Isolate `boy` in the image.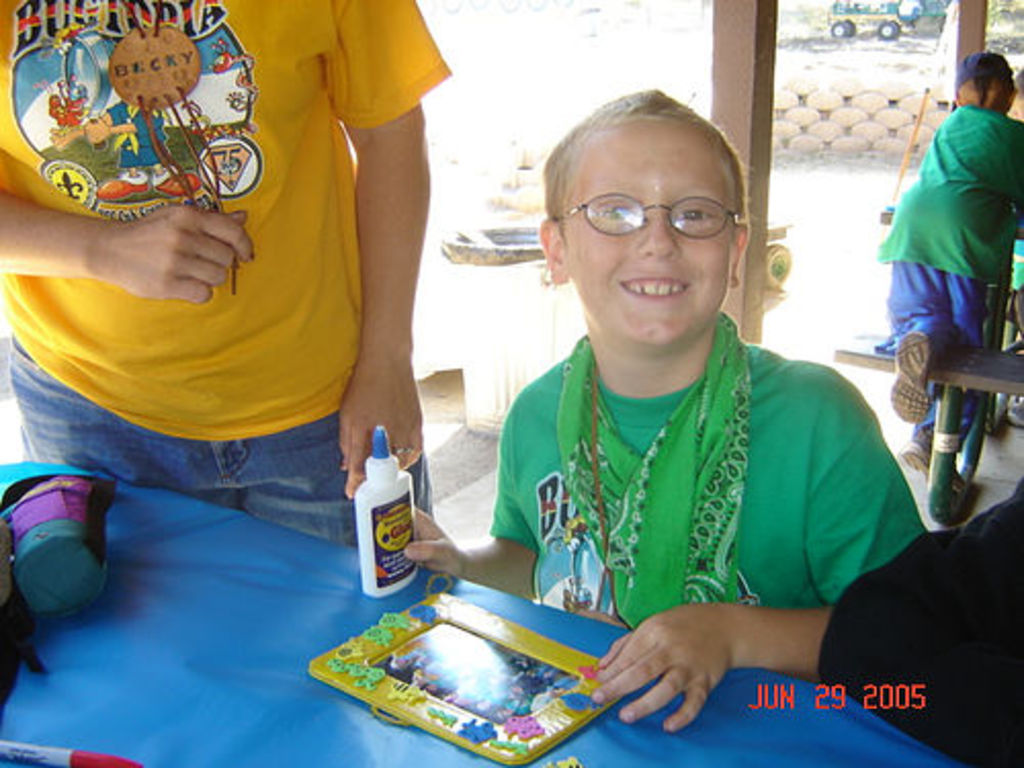
Isolated region: crop(397, 59, 895, 676).
